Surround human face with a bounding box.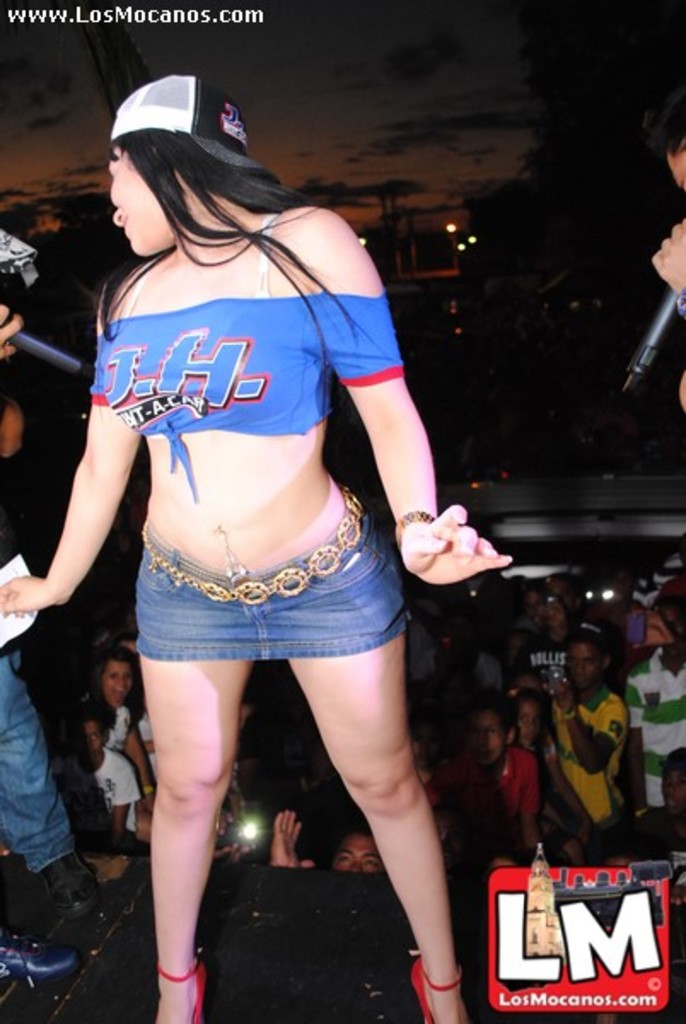
crop(539, 591, 573, 628).
